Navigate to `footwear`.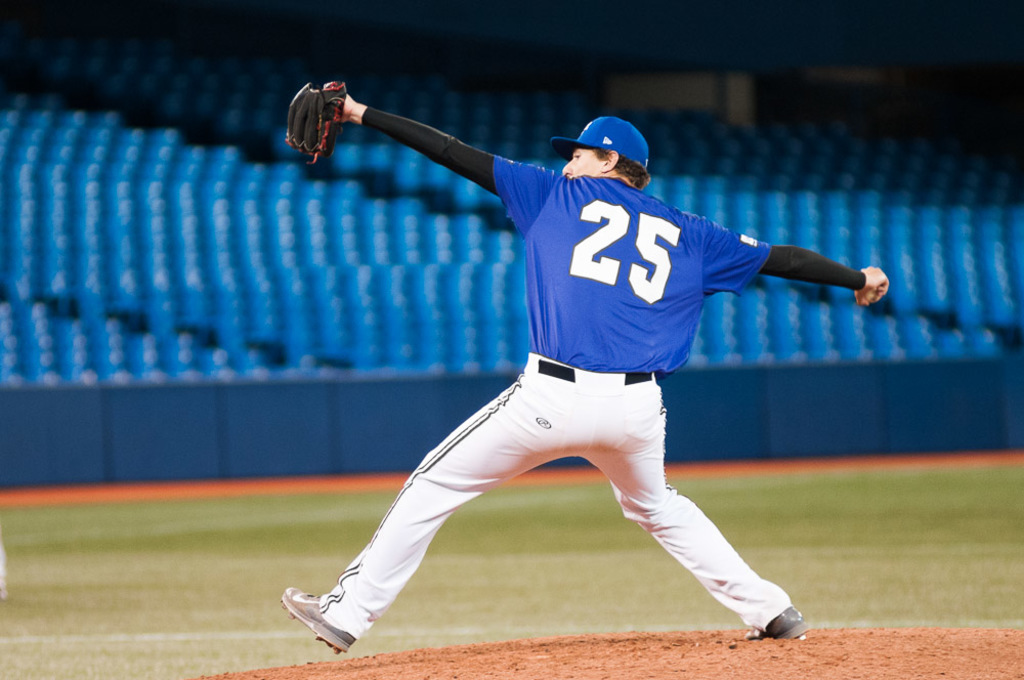
Navigation target: <box>752,602,812,642</box>.
